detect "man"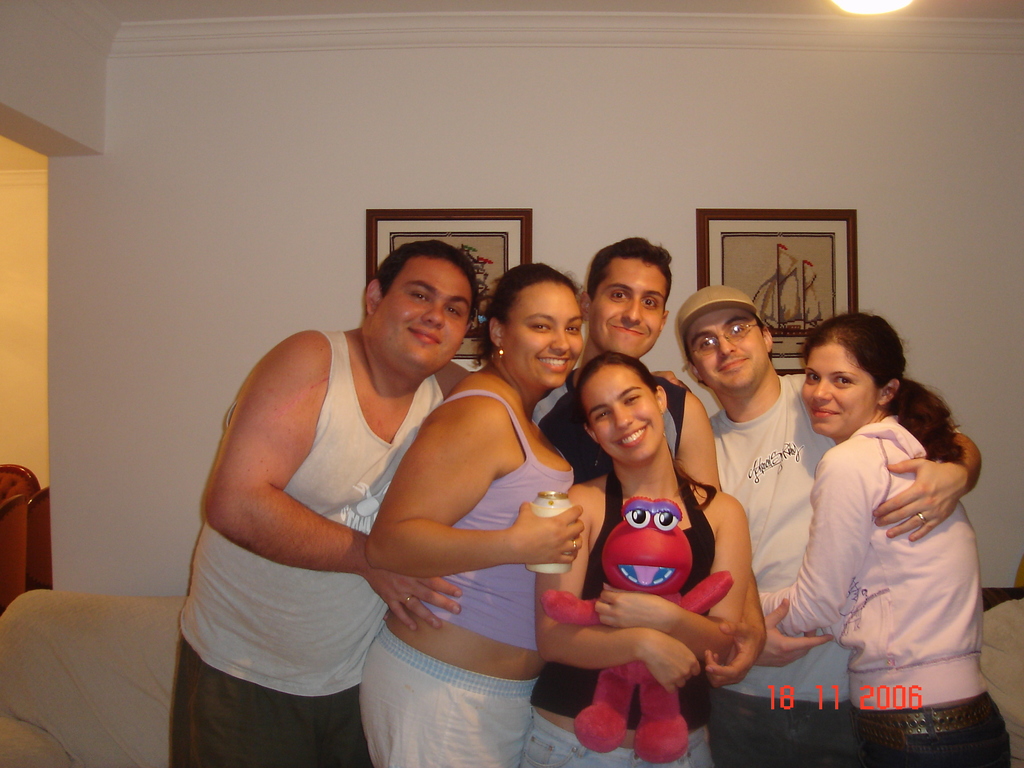
{"x1": 531, "y1": 241, "x2": 769, "y2": 686}
